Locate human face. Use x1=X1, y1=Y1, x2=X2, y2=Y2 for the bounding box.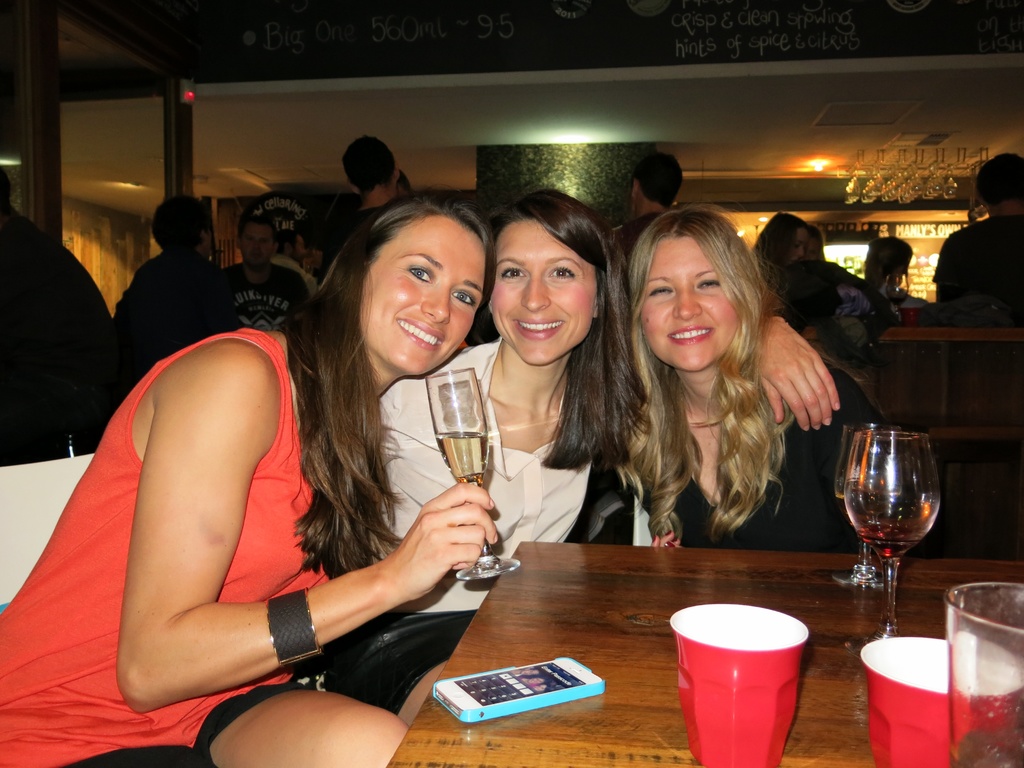
x1=495, y1=225, x2=596, y2=362.
